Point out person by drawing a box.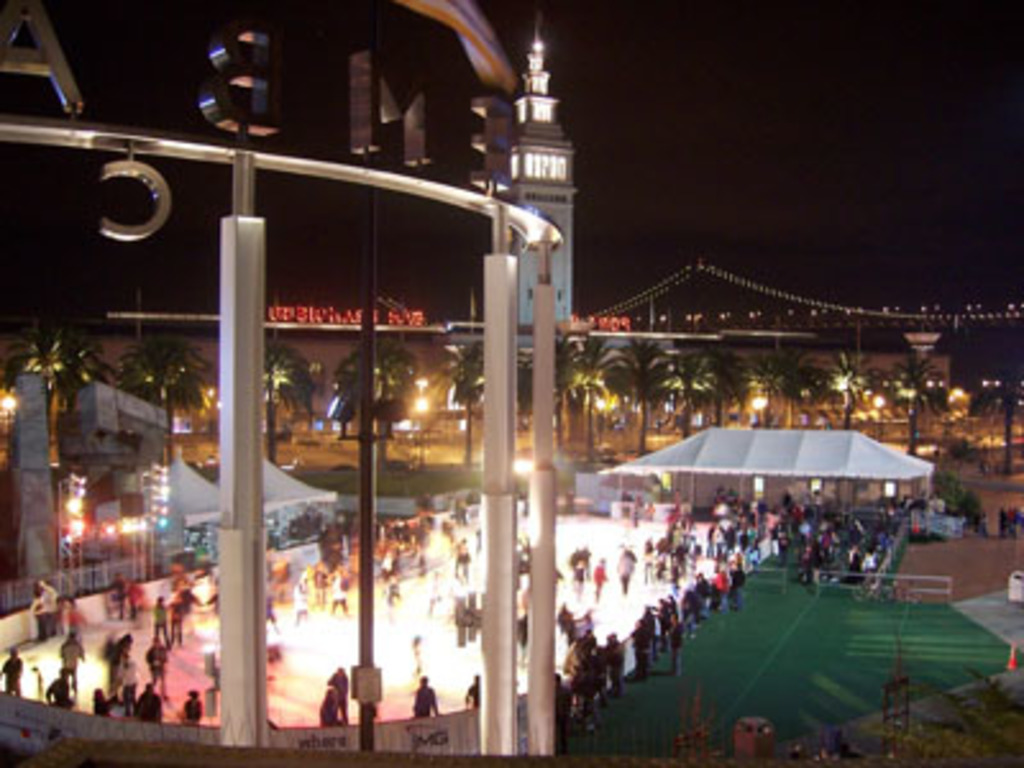
<box>143,632,177,704</box>.
